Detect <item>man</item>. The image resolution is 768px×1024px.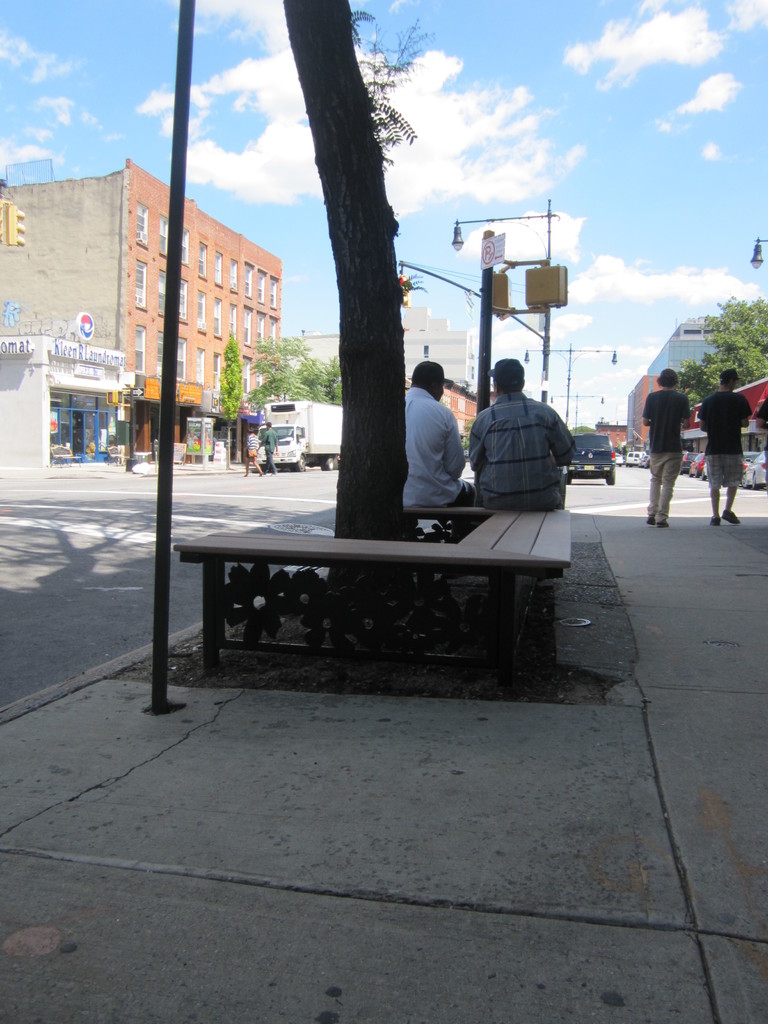
[257, 420, 275, 476].
